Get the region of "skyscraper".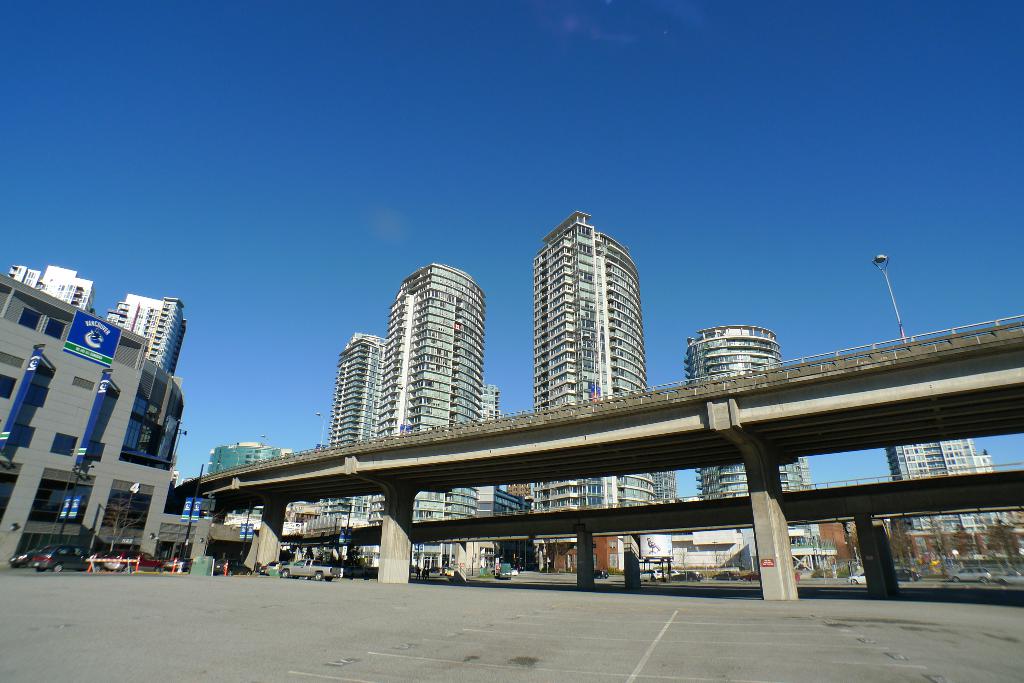
[left=0, top=259, right=97, bottom=316].
